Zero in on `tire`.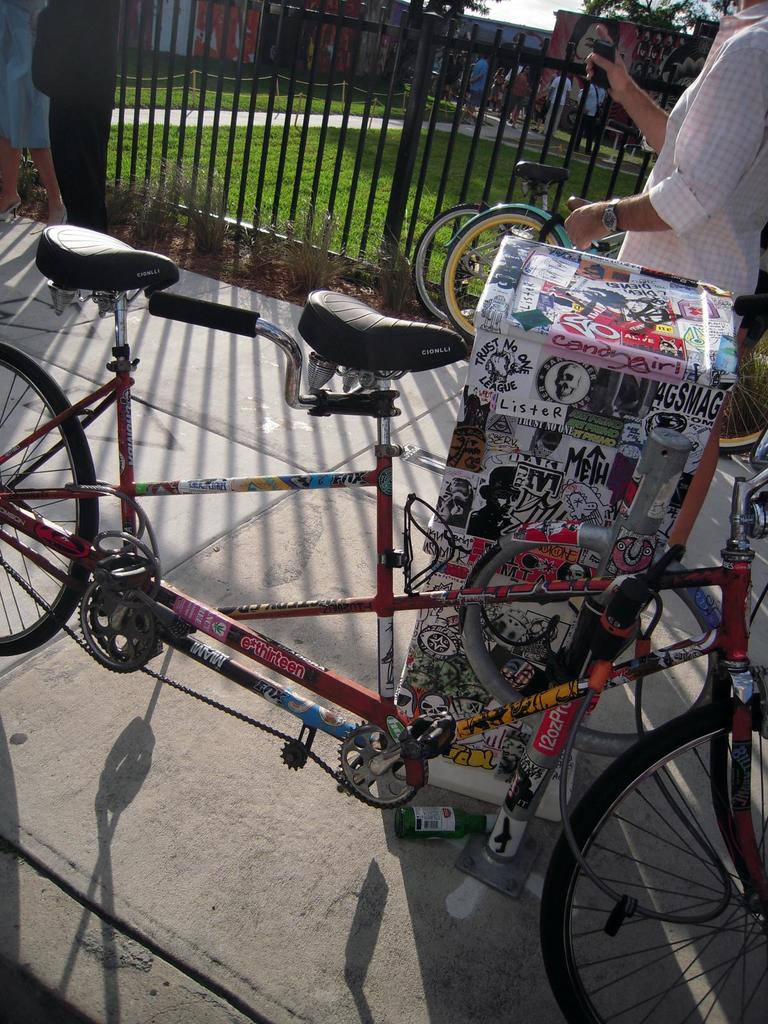
Zeroed in: 750, 424, 767, 470.
